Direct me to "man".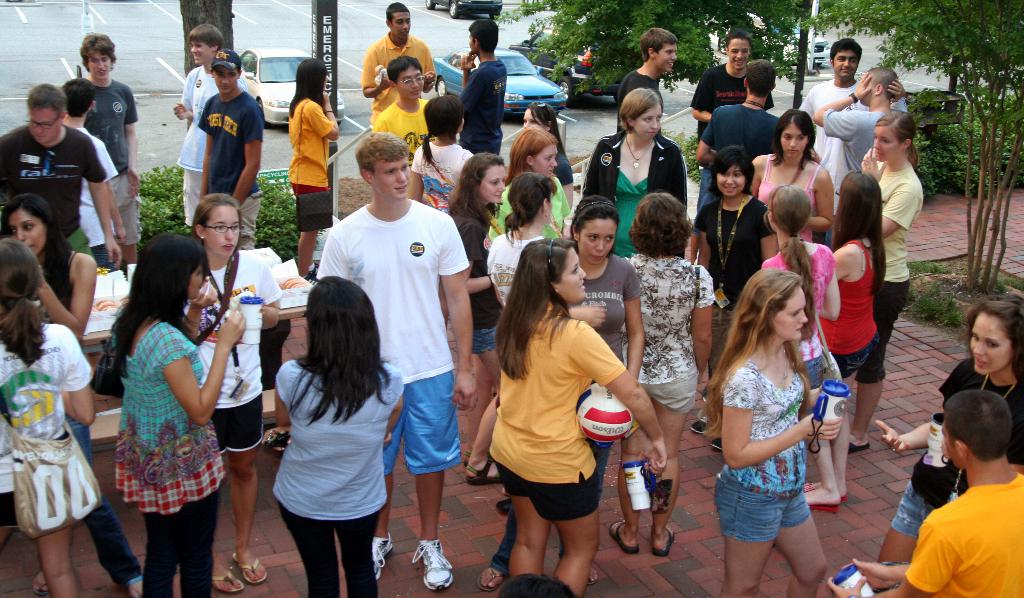
Direction: select_region(614, 28, 678, 108).
